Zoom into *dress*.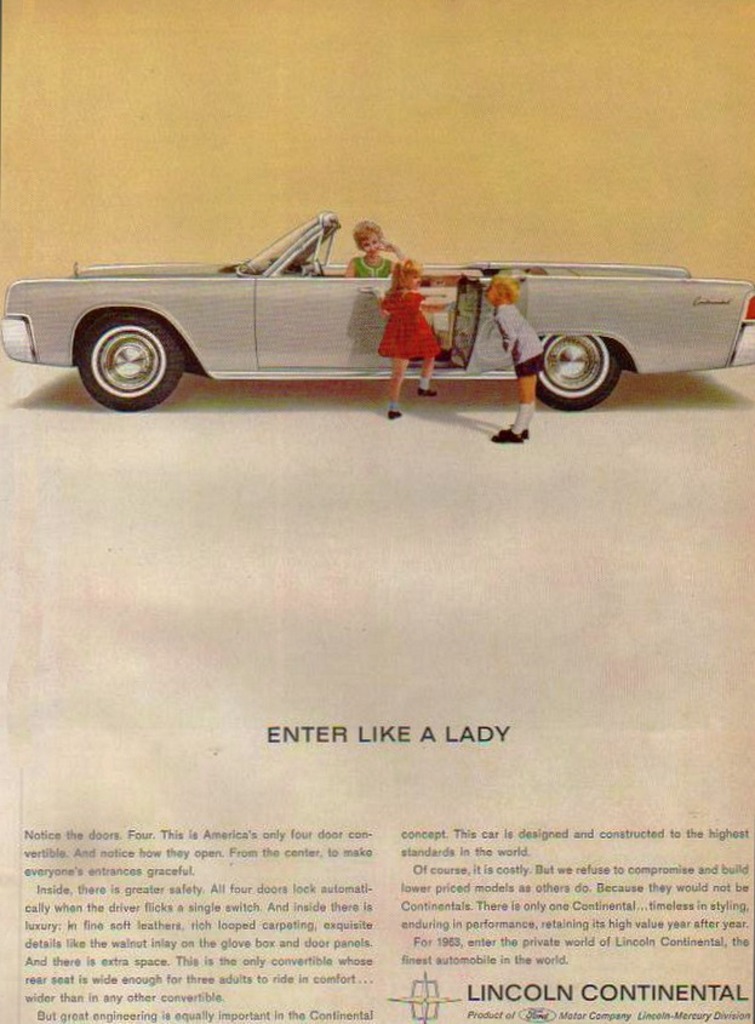
Zoom target: <box>377,290,450,366</box>.
